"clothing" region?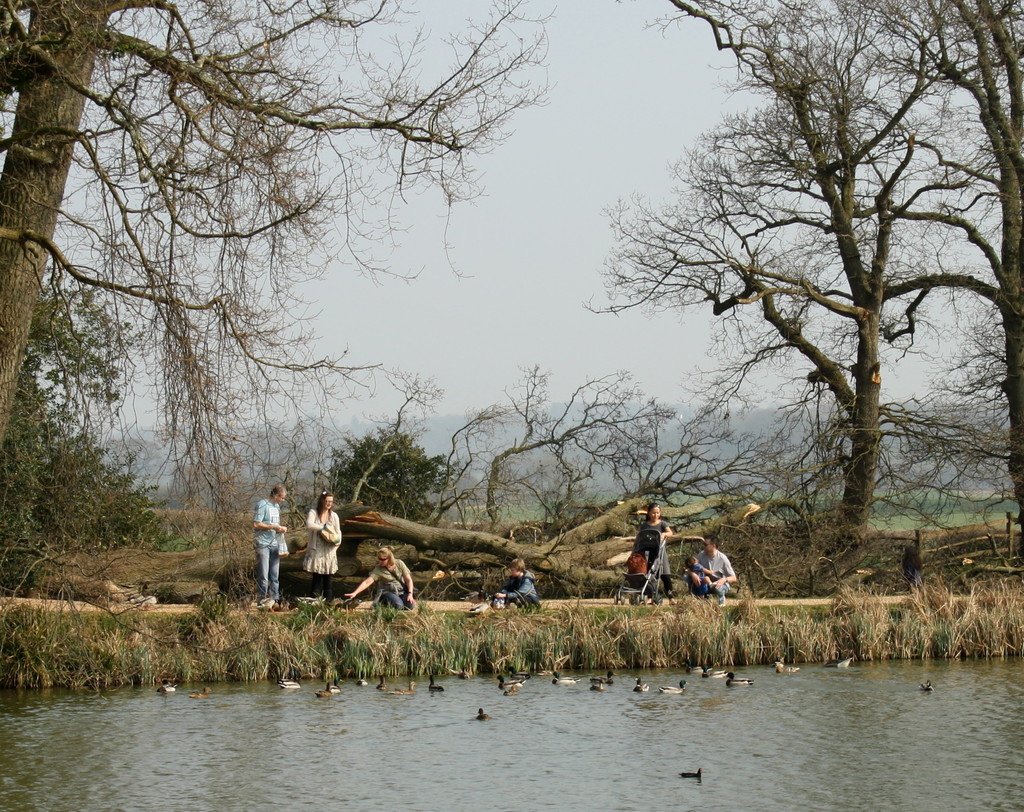
bbox=[641, 519, 673, 597]
